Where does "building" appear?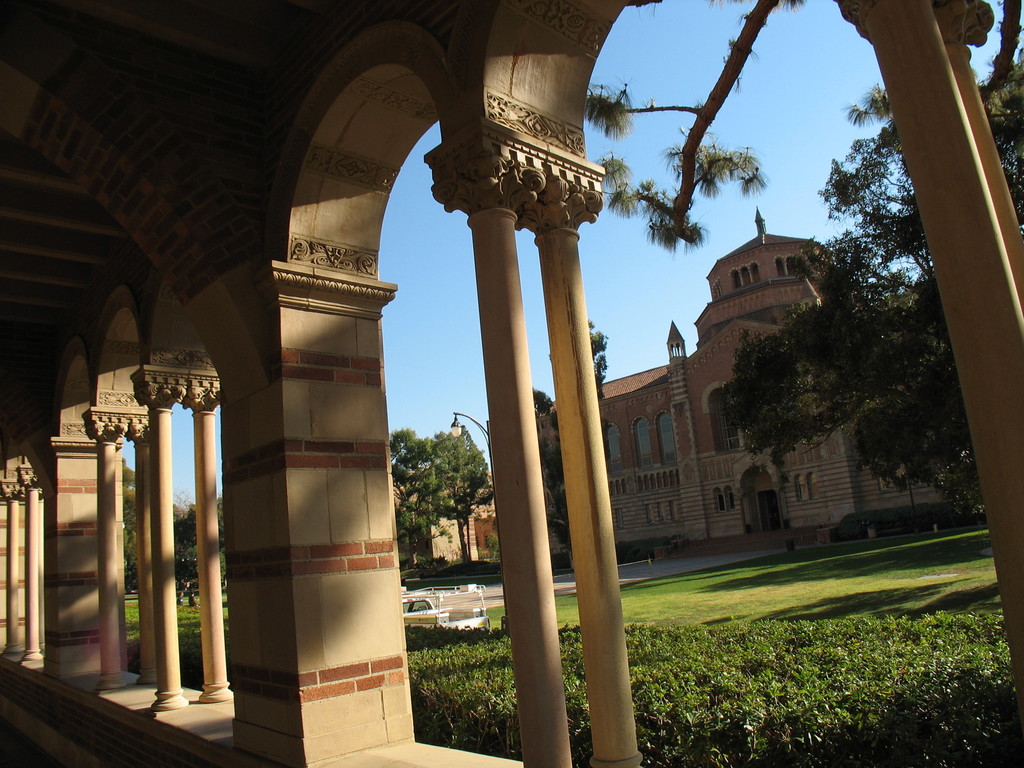
Appears at select_region(388, 412, 504, 561).
